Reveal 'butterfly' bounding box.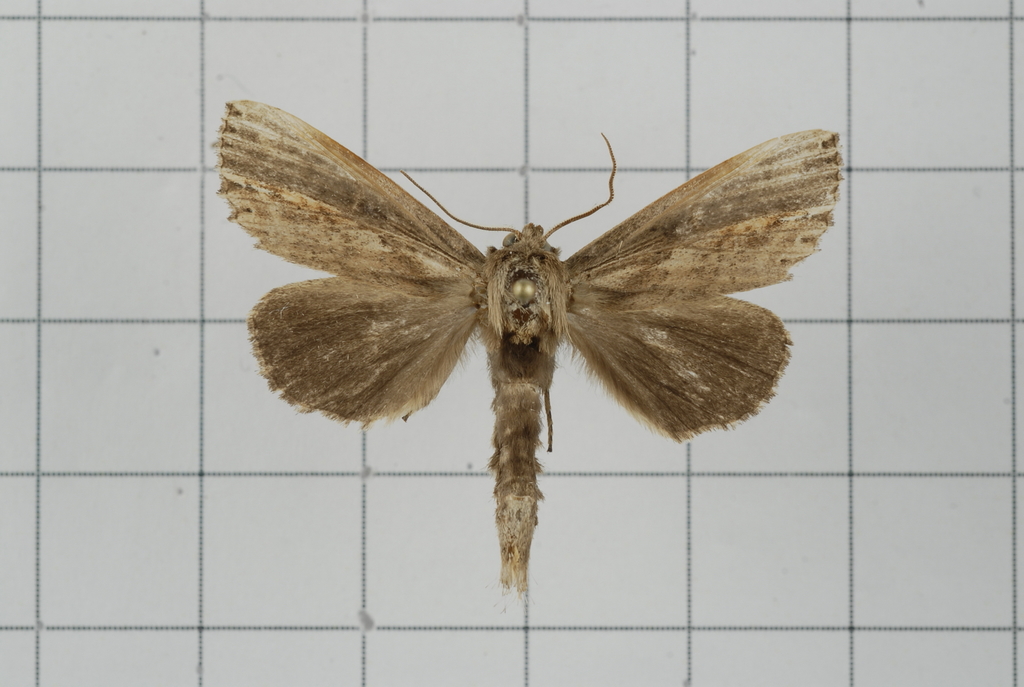
Revealed: rect(202, 102, 852, 562).
